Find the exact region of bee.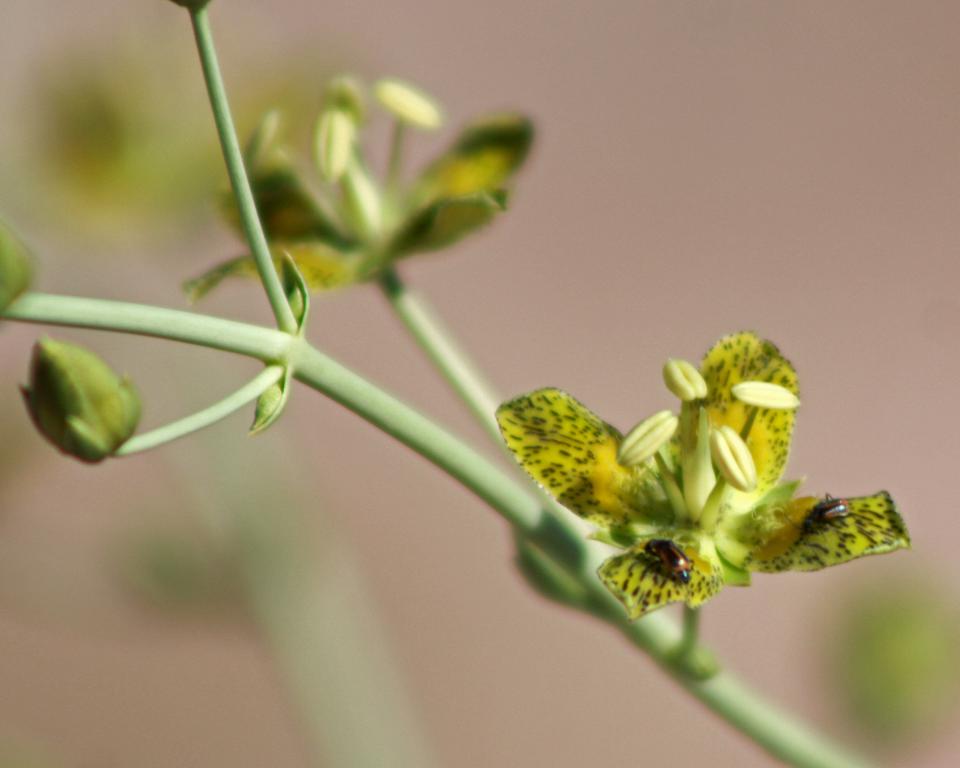
Exact region: bbox=(787, 494, 850, 549).
